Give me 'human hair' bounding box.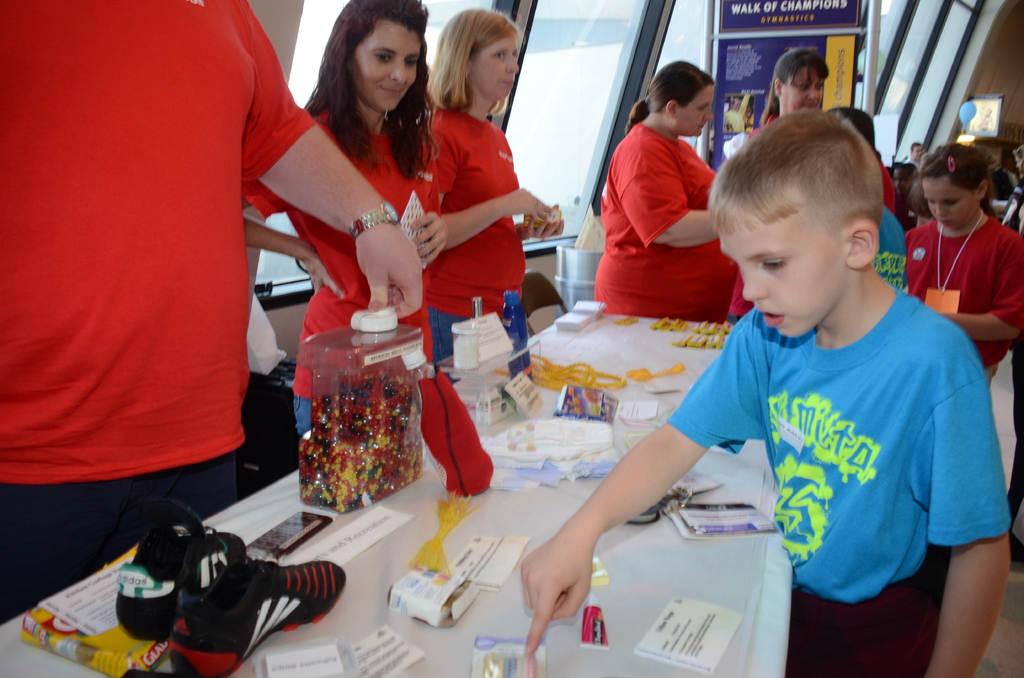
<bbox>303, 0, 426, 136</bbox>.
